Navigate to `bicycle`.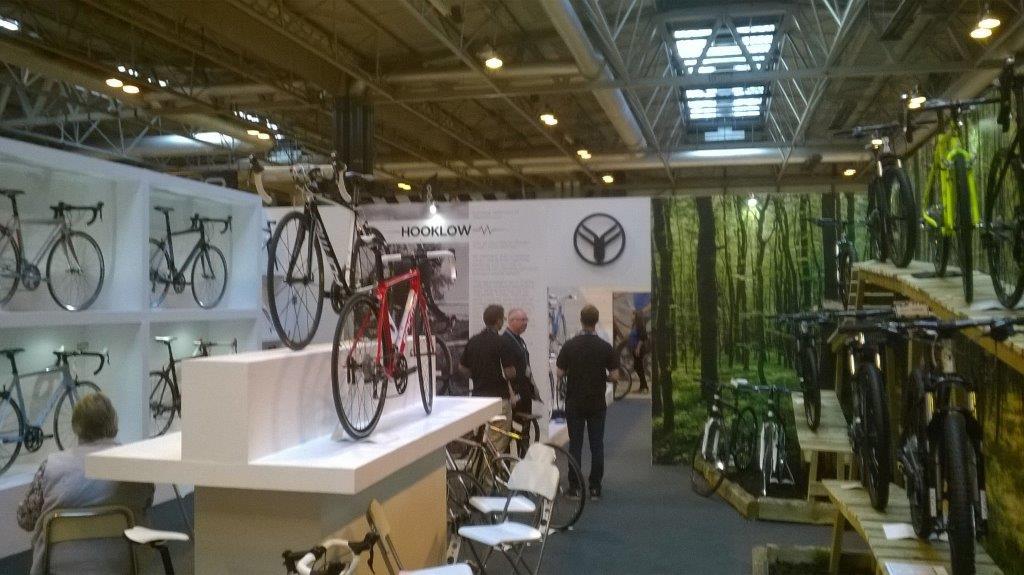
Navigation target: [left=895, top=319, right=1020, bottom=574].
